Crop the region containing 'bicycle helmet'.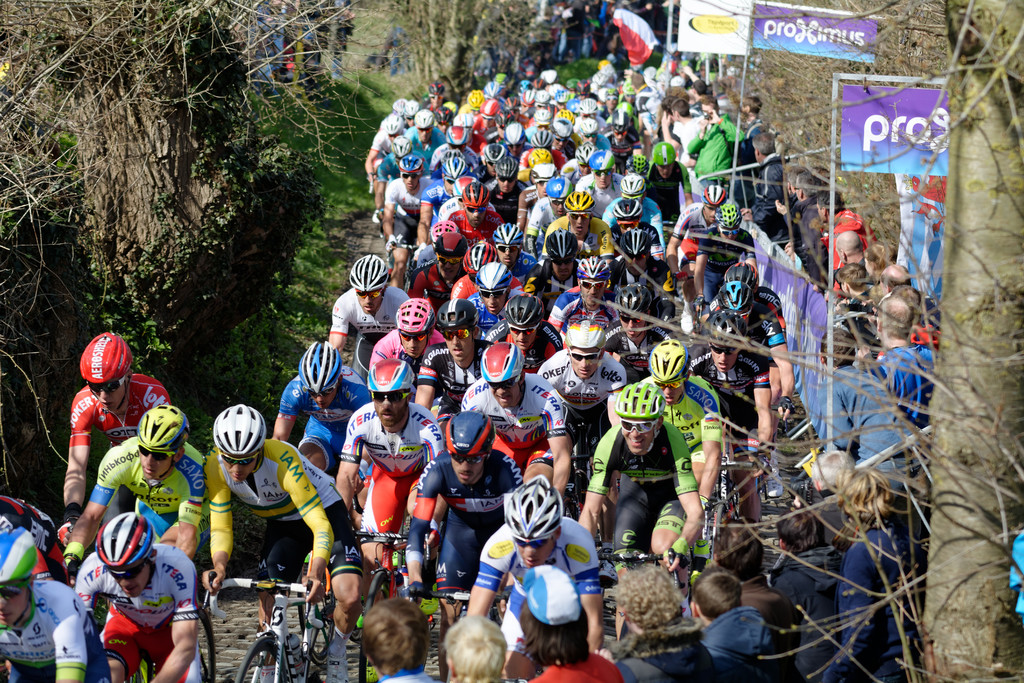
Crop region: bbox(397, 295, 436, 335).
